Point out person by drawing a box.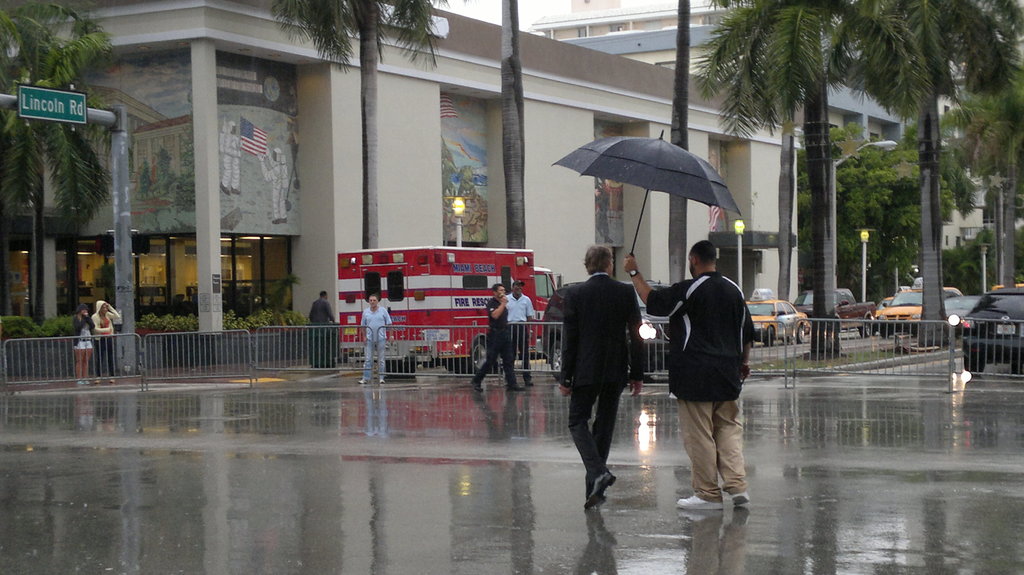
{"x1": 662, "y1": 220, "x2": 758, "y2": 517}.
